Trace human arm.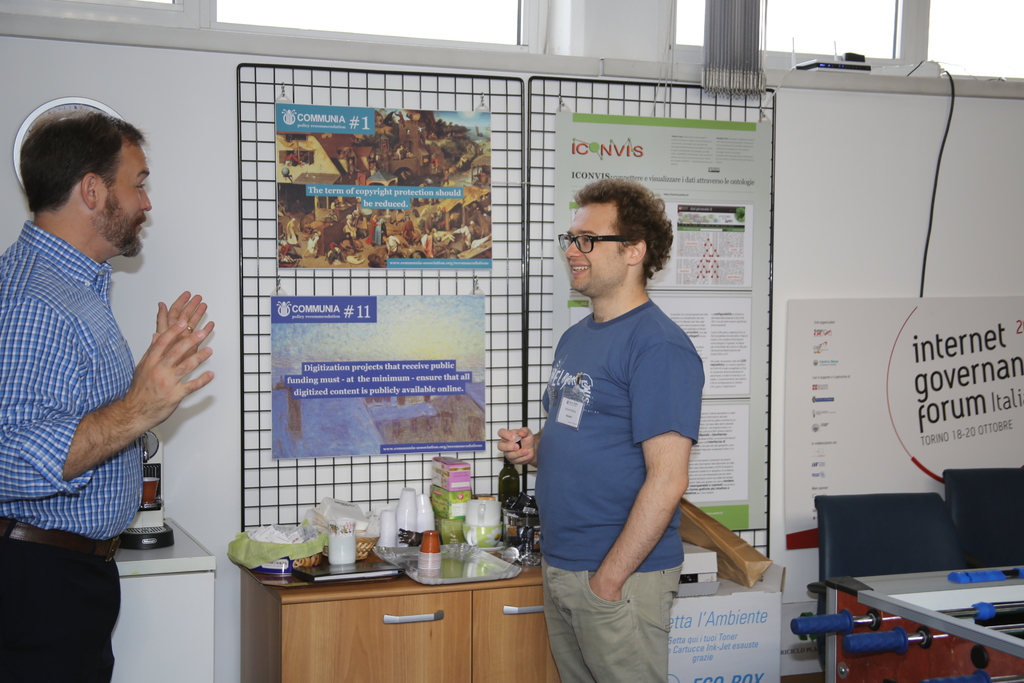
Traced to <region>151, 270, 222, 362</region>.
